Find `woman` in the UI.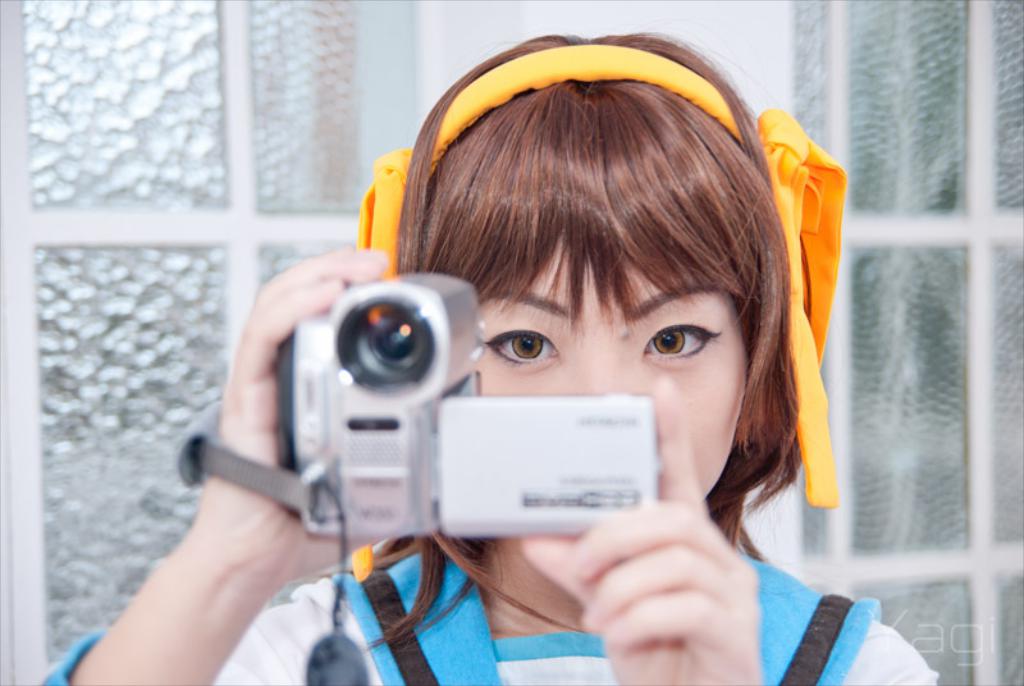
UI element at <bbox>44, 32, 933, 685</bbox>.
